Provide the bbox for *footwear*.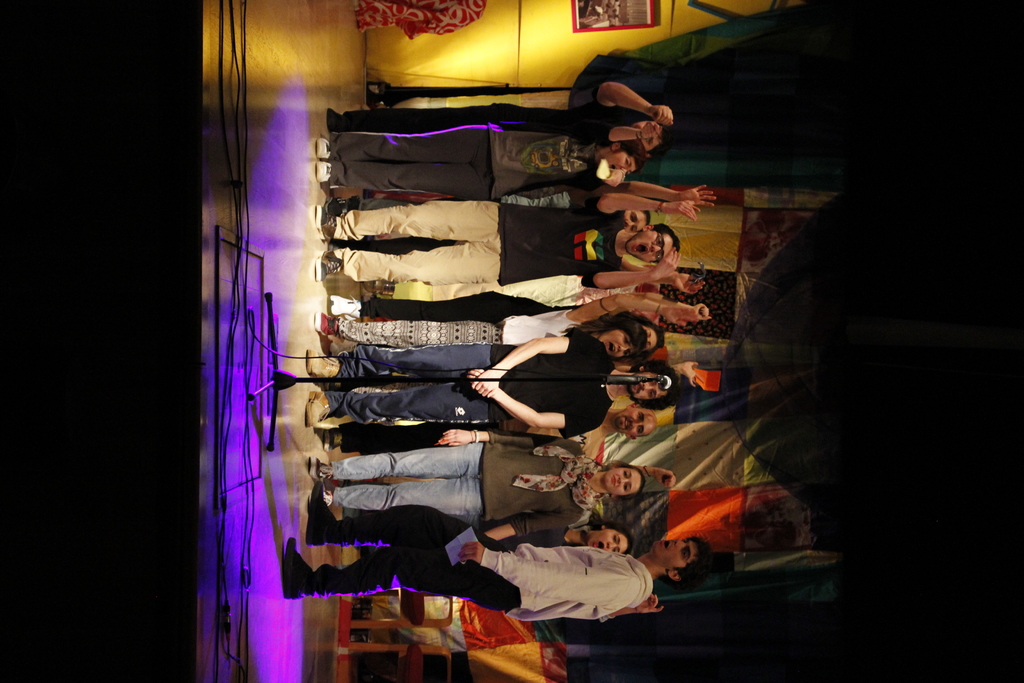
(left=316, top=162, right=333, bottom=182).
